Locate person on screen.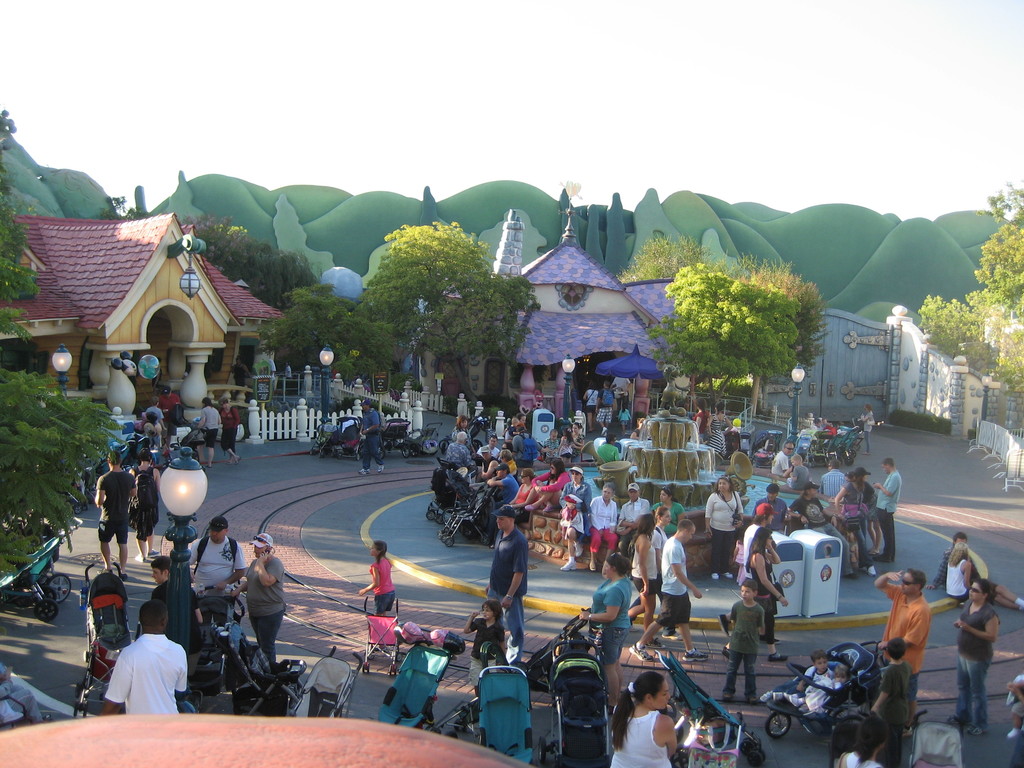
On screen at <bbox>779, 454, 812, 491</bbox>.
